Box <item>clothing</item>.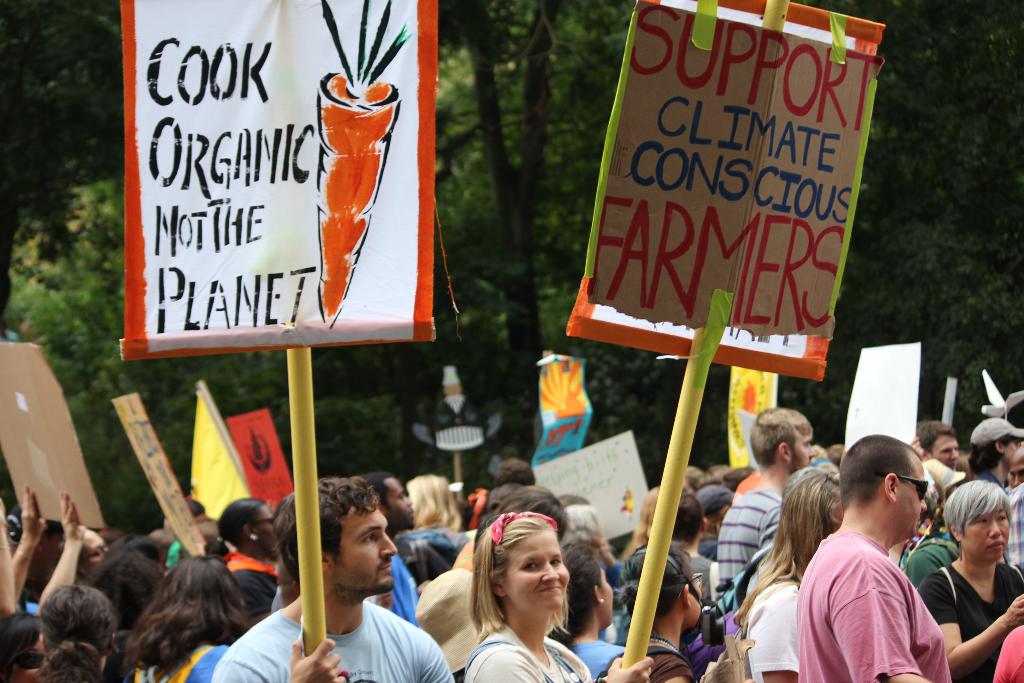
<box>226,549,278,620</box>.
